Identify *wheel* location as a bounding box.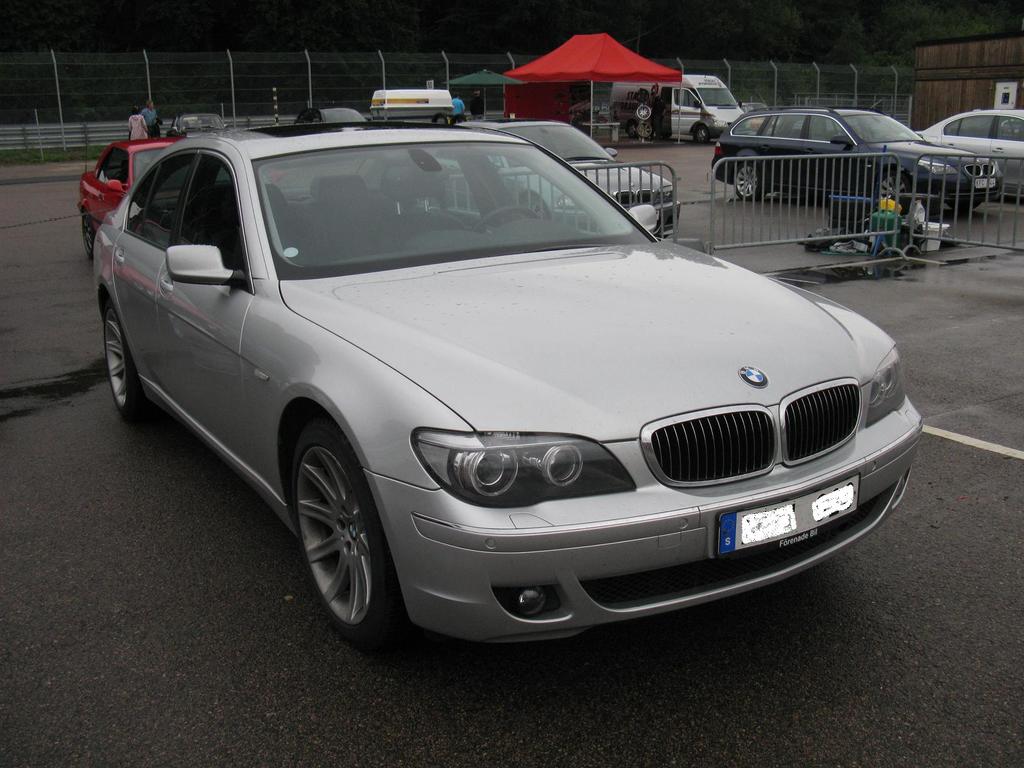
l=624, t=122, r=636, b=138.
